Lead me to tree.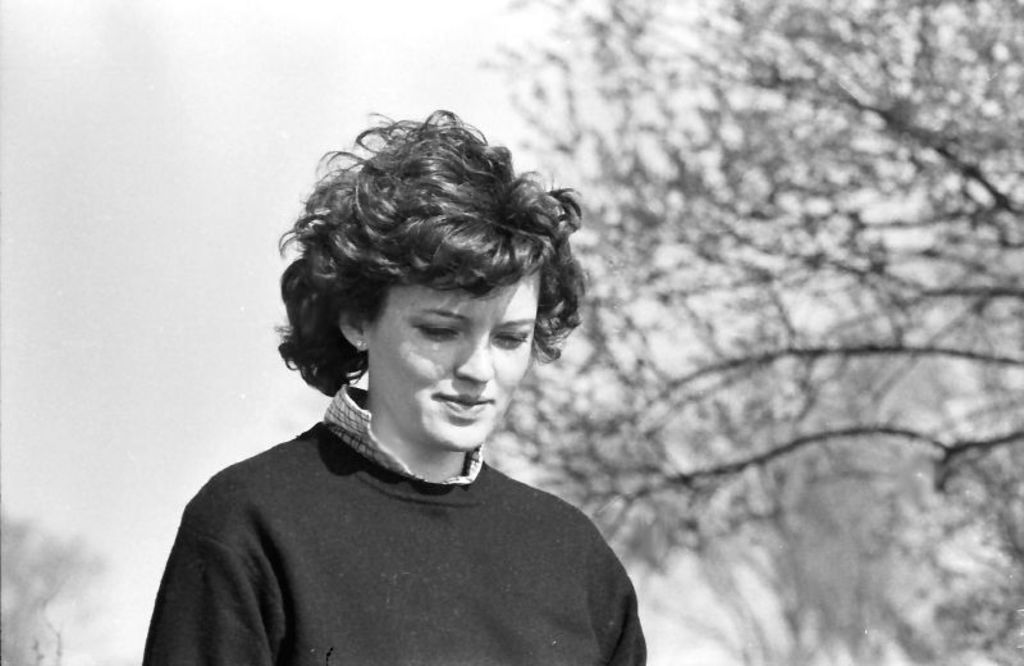
Lead to rect(0, 514, 102, 665).
